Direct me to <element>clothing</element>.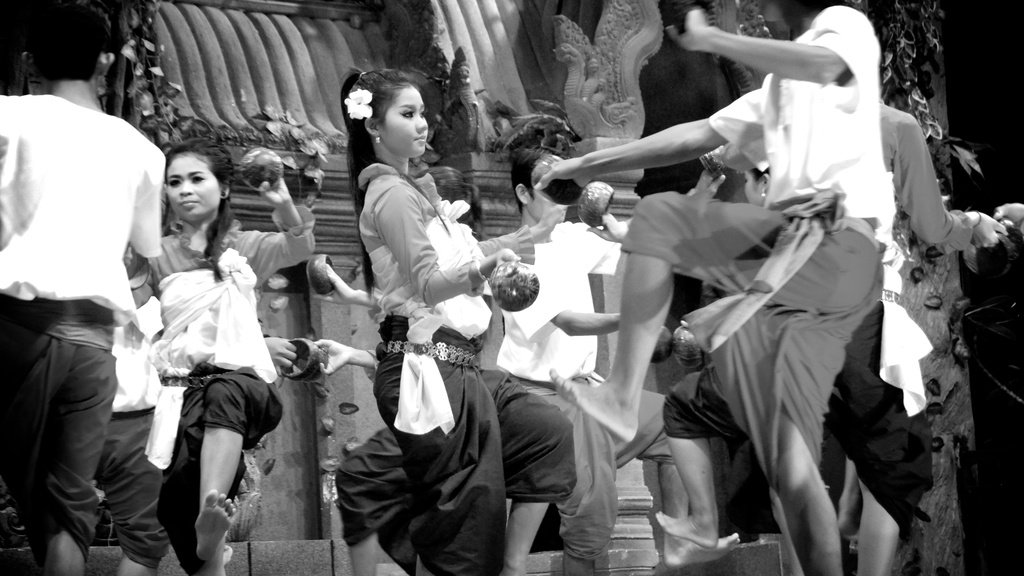
Direction: x1=335, y1=314, x2=568, y2=575.
